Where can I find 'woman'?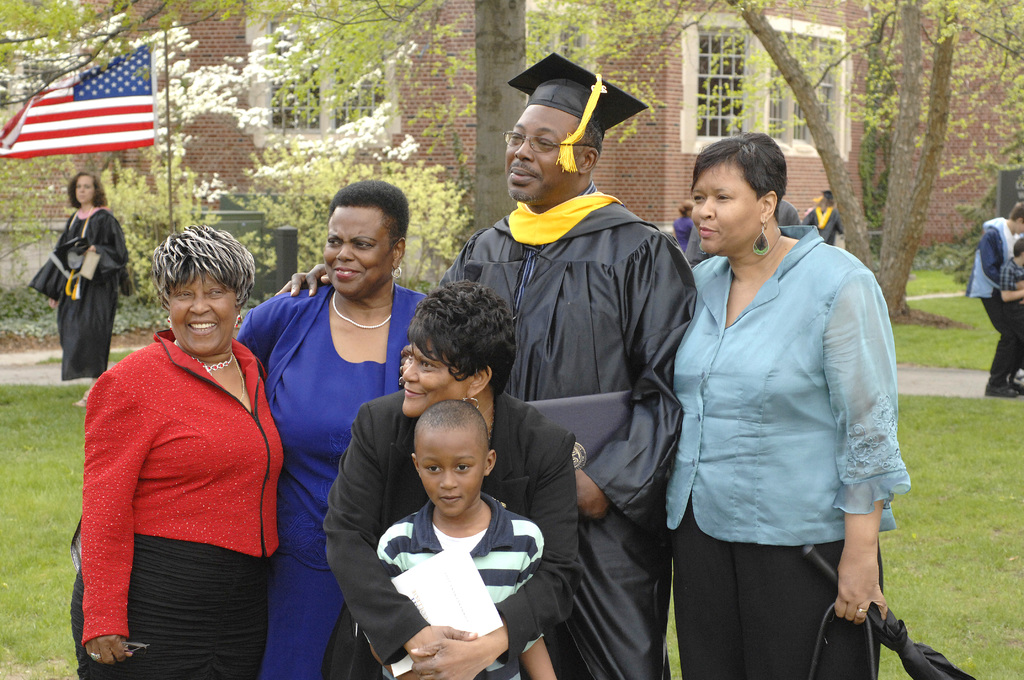
You can find it at bbox=[234, 181, 431, 679].
